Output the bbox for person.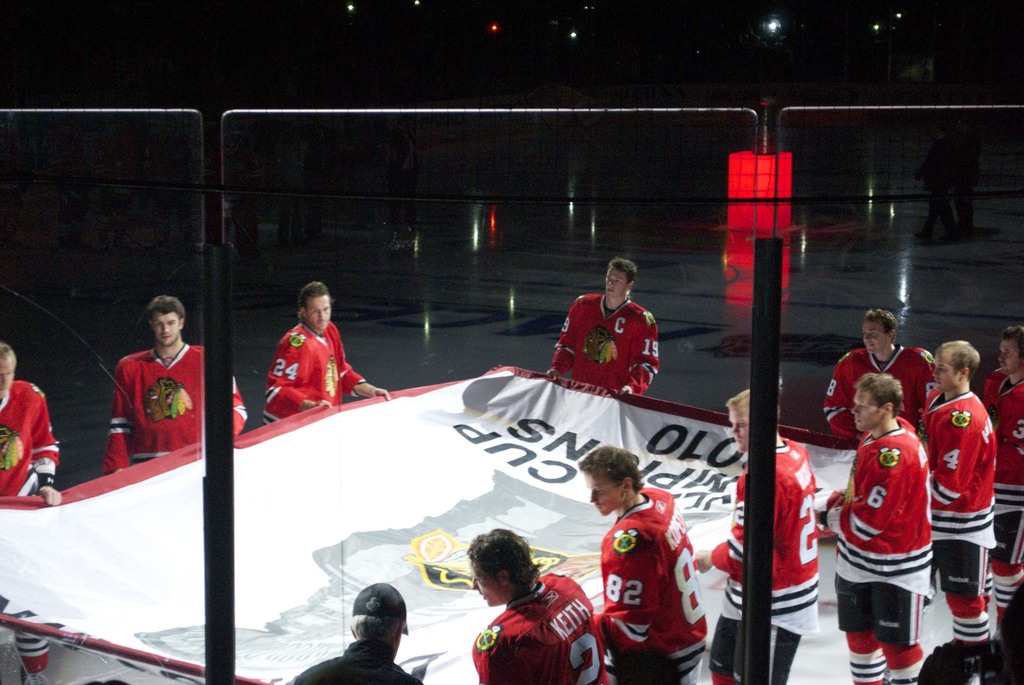
[left=477, top=533, right=614, bottom=674].
